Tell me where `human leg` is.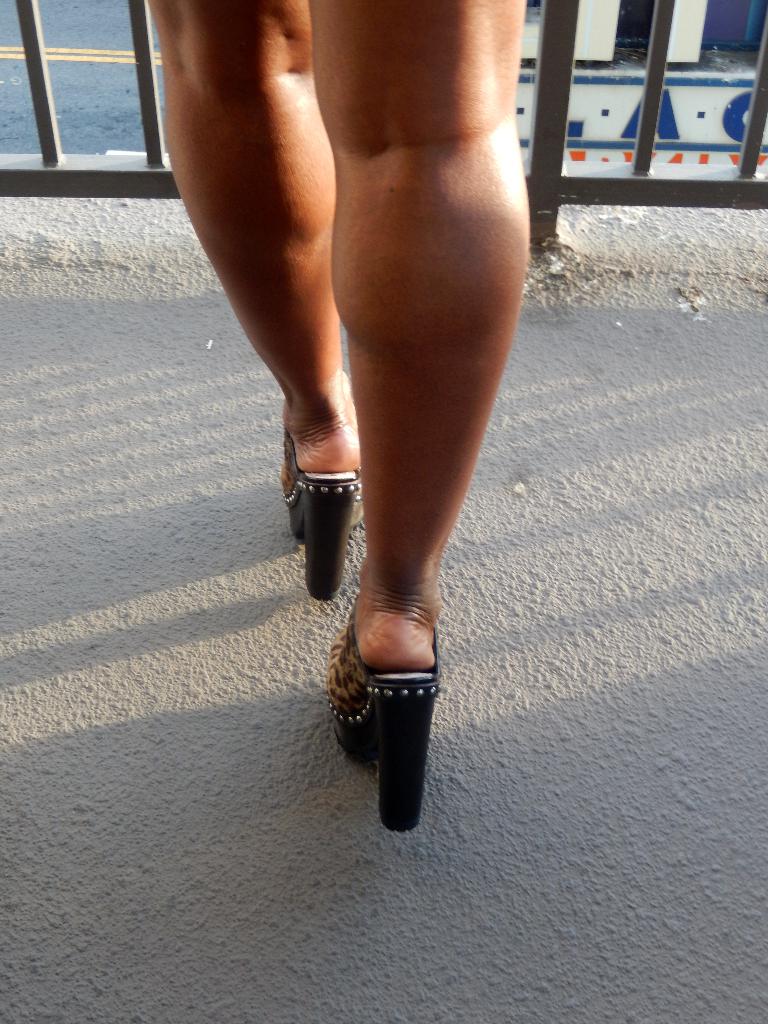
`human leg` is at {"x1": 312, "y1": 0, "x2": 534, "y2": 682}.
